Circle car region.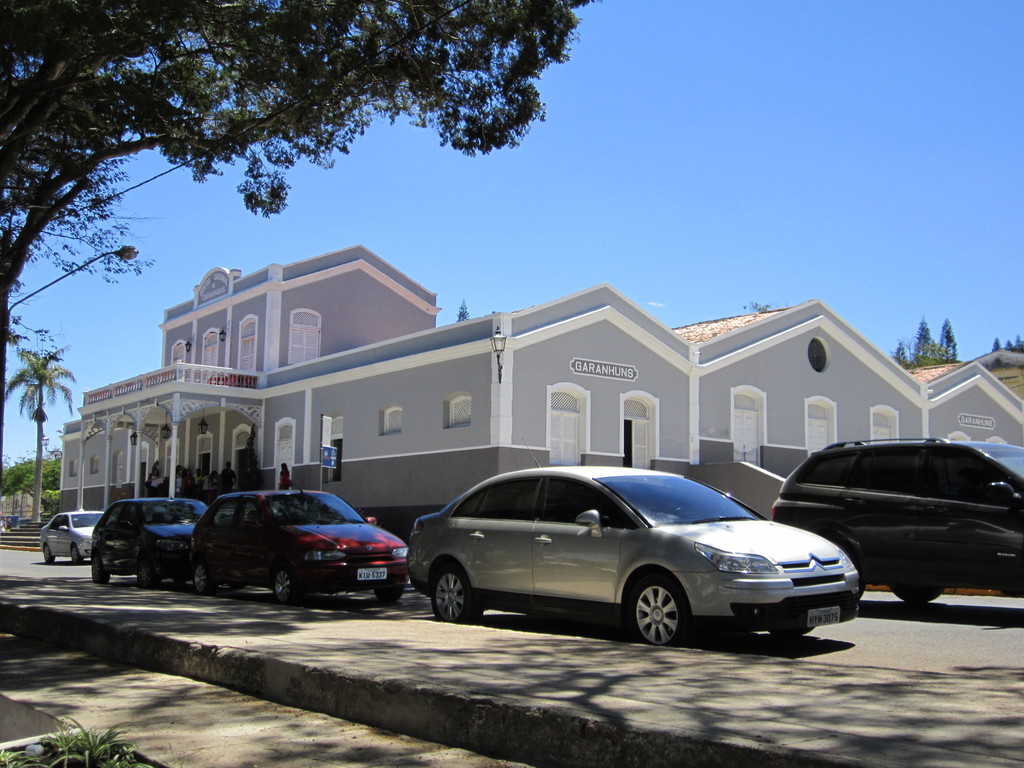
Region: bbox(401, 433, 870, 663).
